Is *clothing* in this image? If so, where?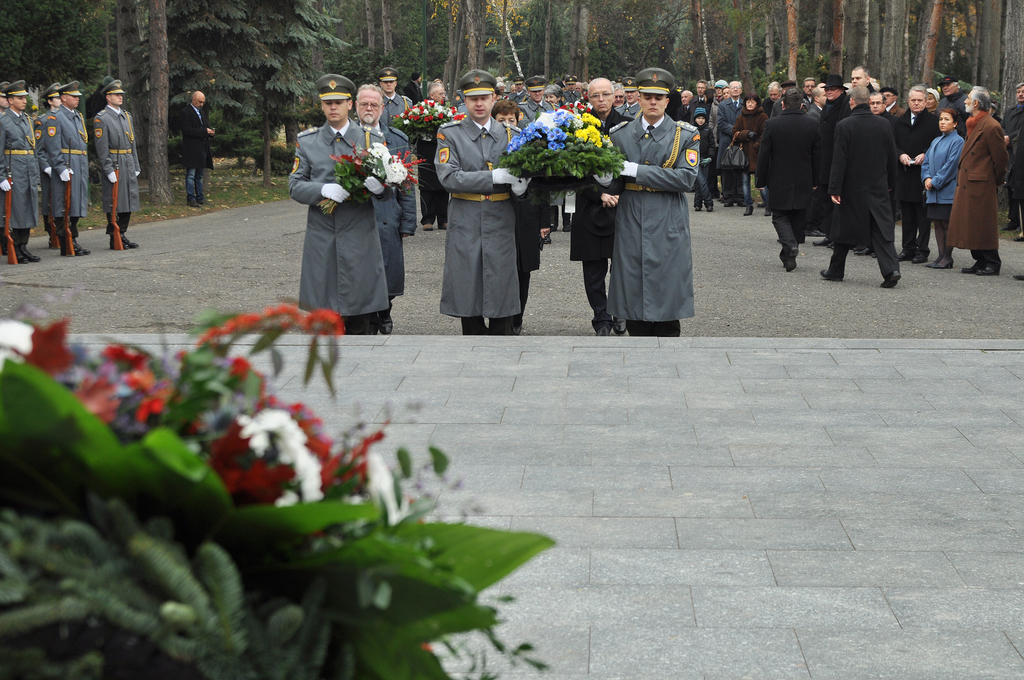
Yes, at l=687, t=117, r=717, b=212.
